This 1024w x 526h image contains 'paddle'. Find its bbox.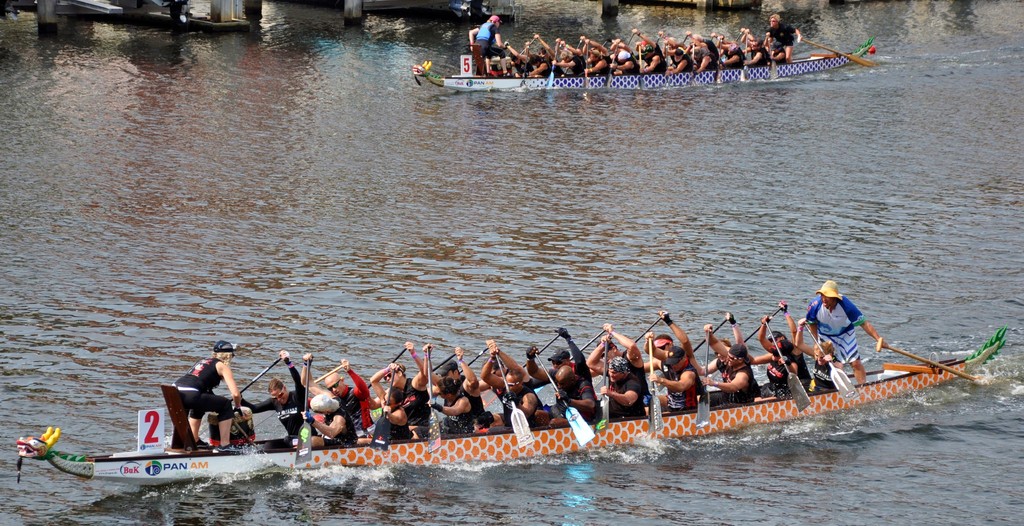
bbox(655, 32, 662, 44).
